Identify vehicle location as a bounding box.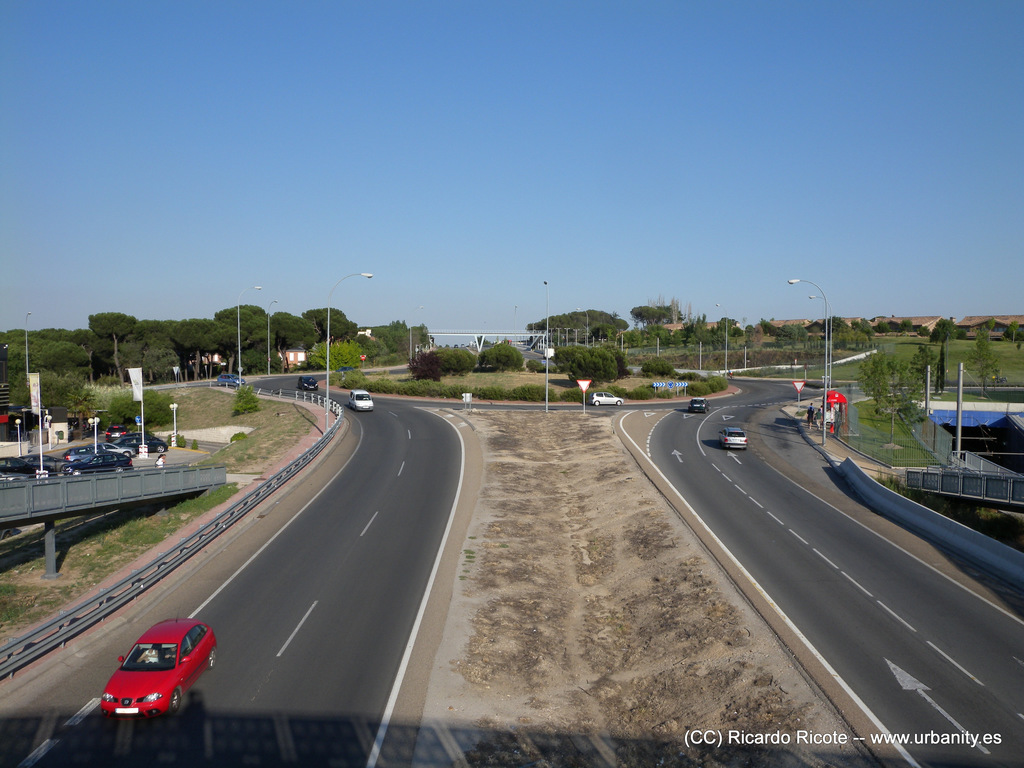
l=590, t=390, r=626, b=408.
